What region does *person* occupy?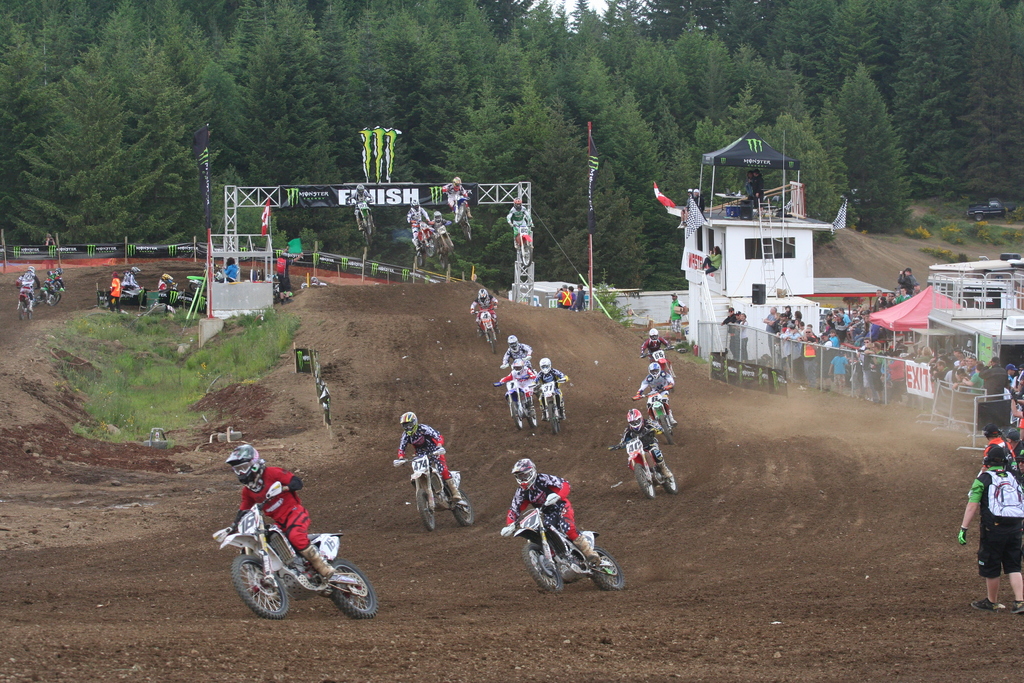
pyautogui.locateOnScreen(157, 272, 180, 296).
